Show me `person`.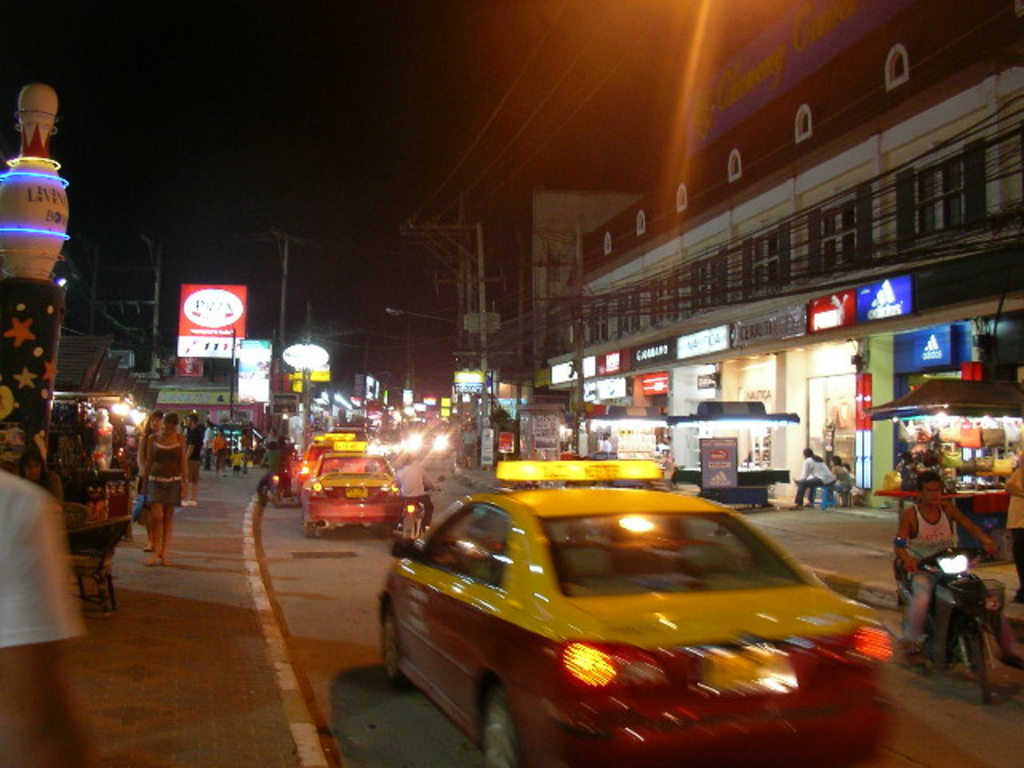
`person` is here: {"left": 600, "top": 430, "right": 611, "bottom": 456}.
